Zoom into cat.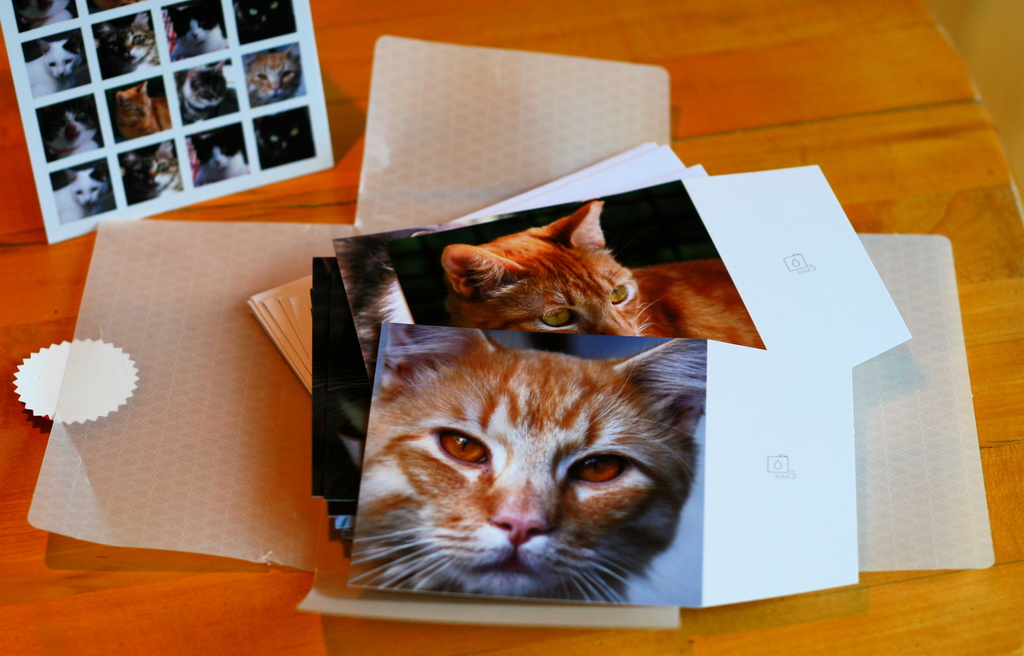
Zoom target: 40, 102, 107, 149.
